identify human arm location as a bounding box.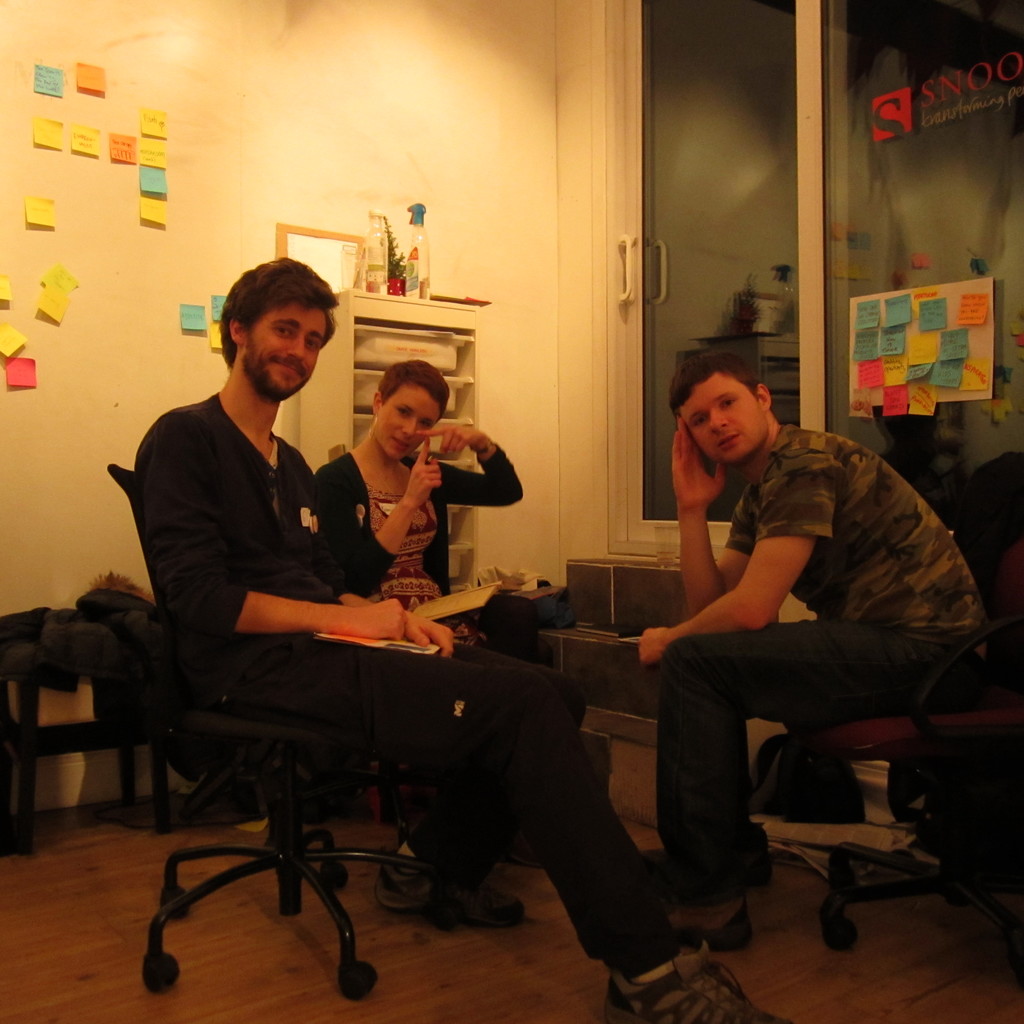
{"x1": 308, "y1": 452, "x2": 447, "y2": 599}.
